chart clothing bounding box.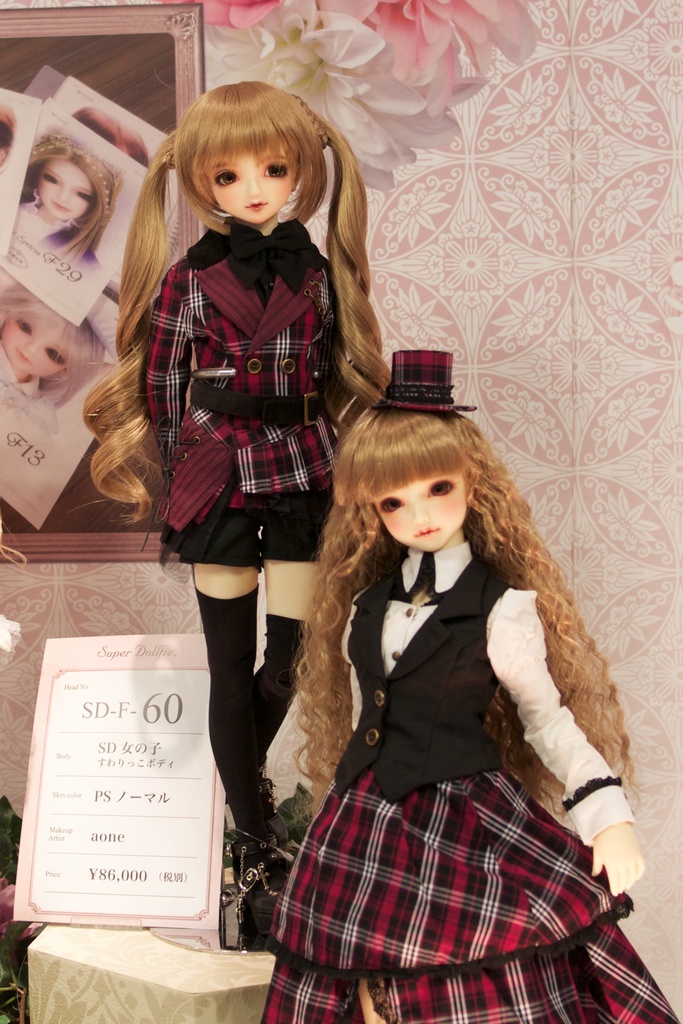
Charted: locate(14, 188, 103, 274).
